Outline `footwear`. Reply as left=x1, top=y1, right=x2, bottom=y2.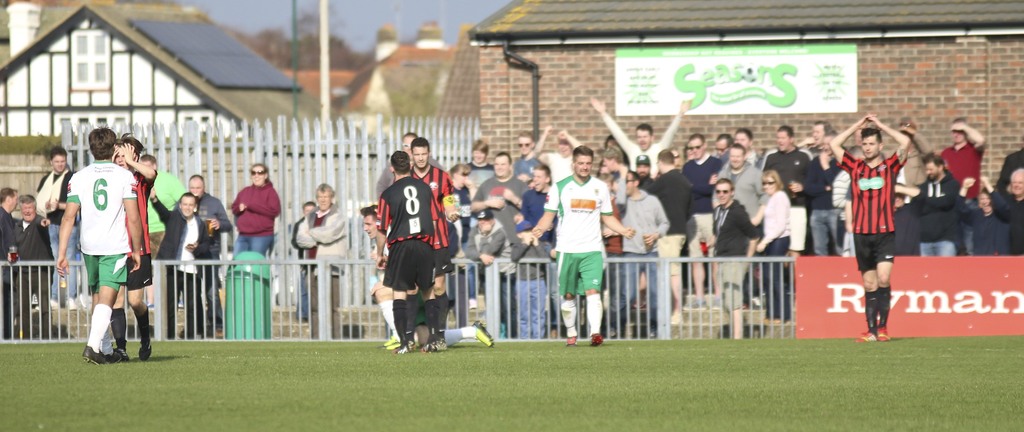
left=473, top=318, right=498, bottom=348.
